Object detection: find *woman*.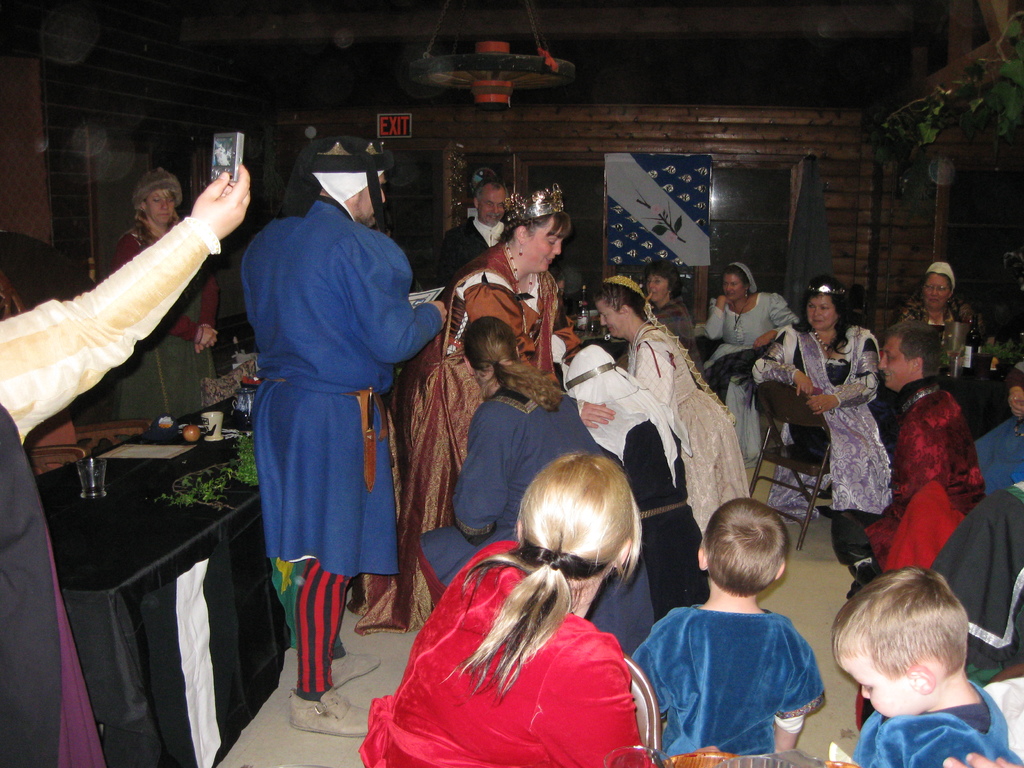
rect(565, 344, 714, 622).
